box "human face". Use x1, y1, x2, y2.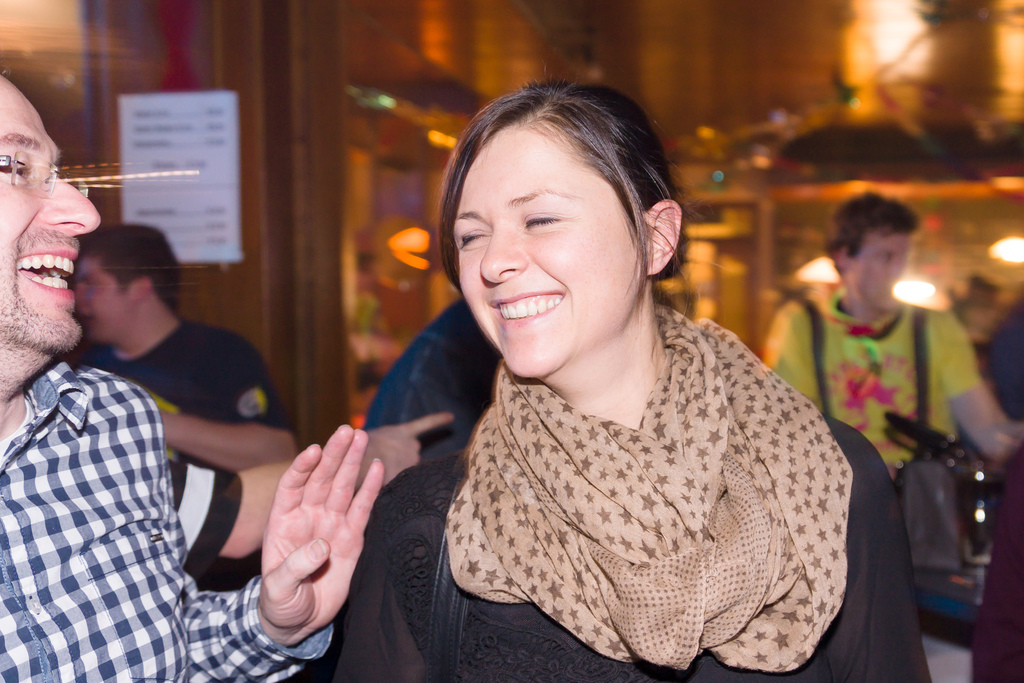
68, 252, 134, 347.
